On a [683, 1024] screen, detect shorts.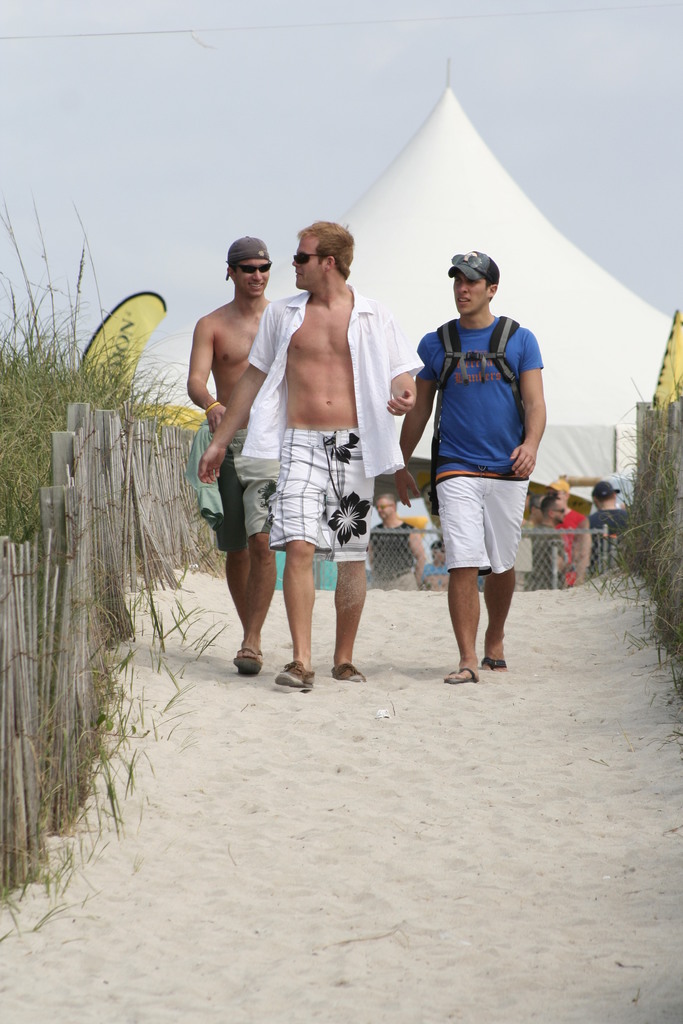
[left=231, top=437, right=388, bottom=557].
